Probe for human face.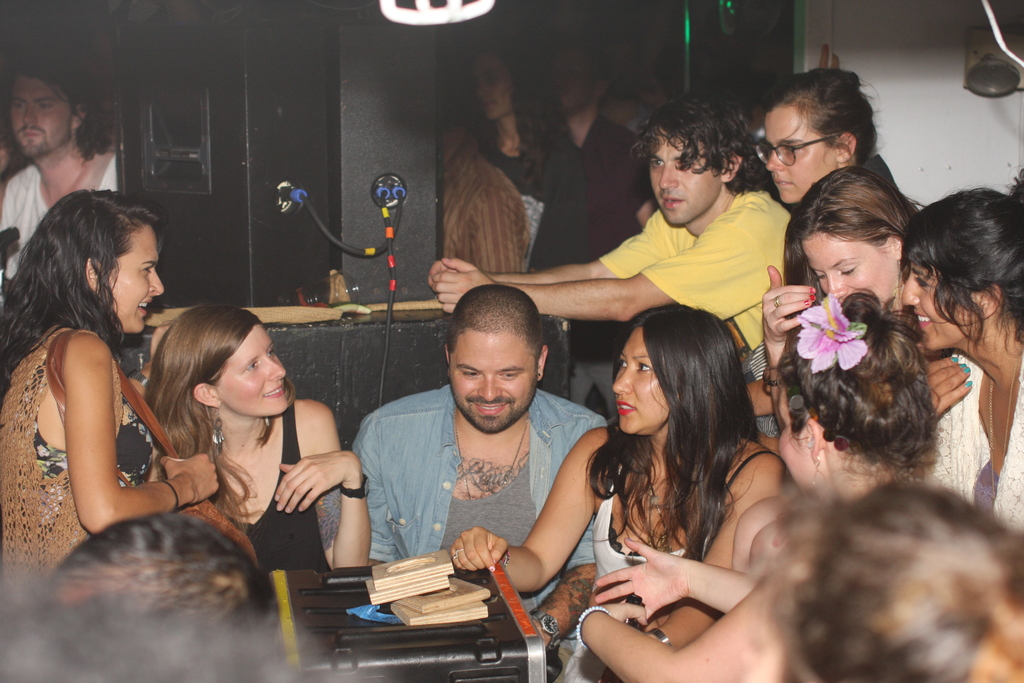
Probe result: (8,73,69,157).
